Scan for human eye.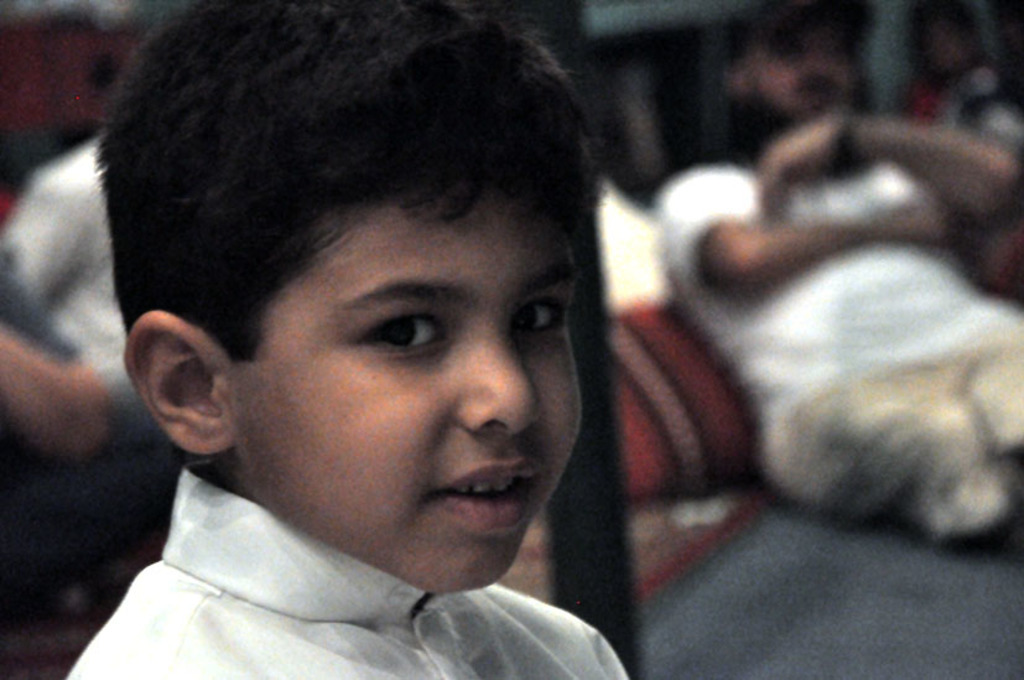
Scan result: bbox=[513, 296, 568, 344].
